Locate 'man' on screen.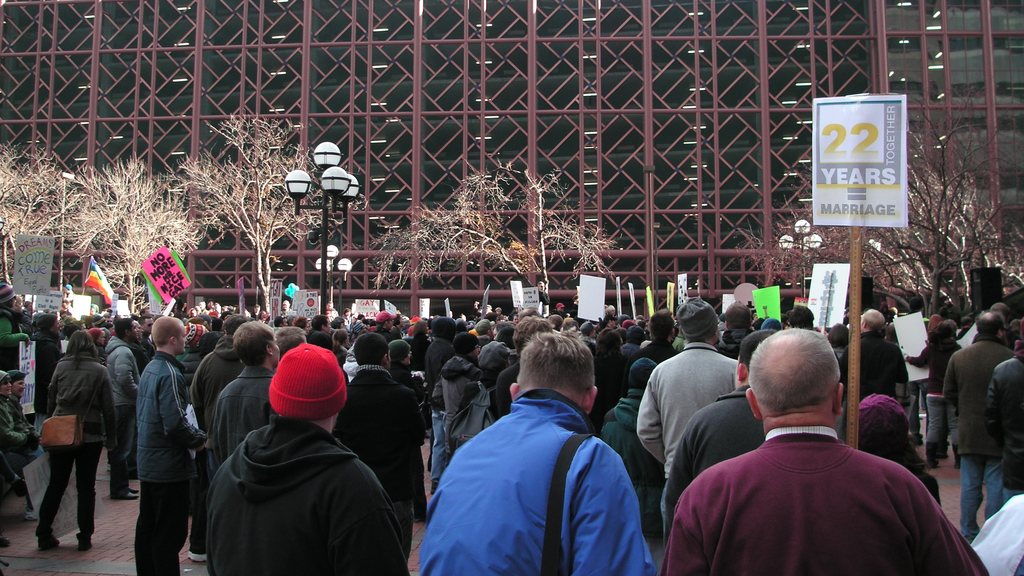
On screen at select_region(0, 365, 45, 520).
